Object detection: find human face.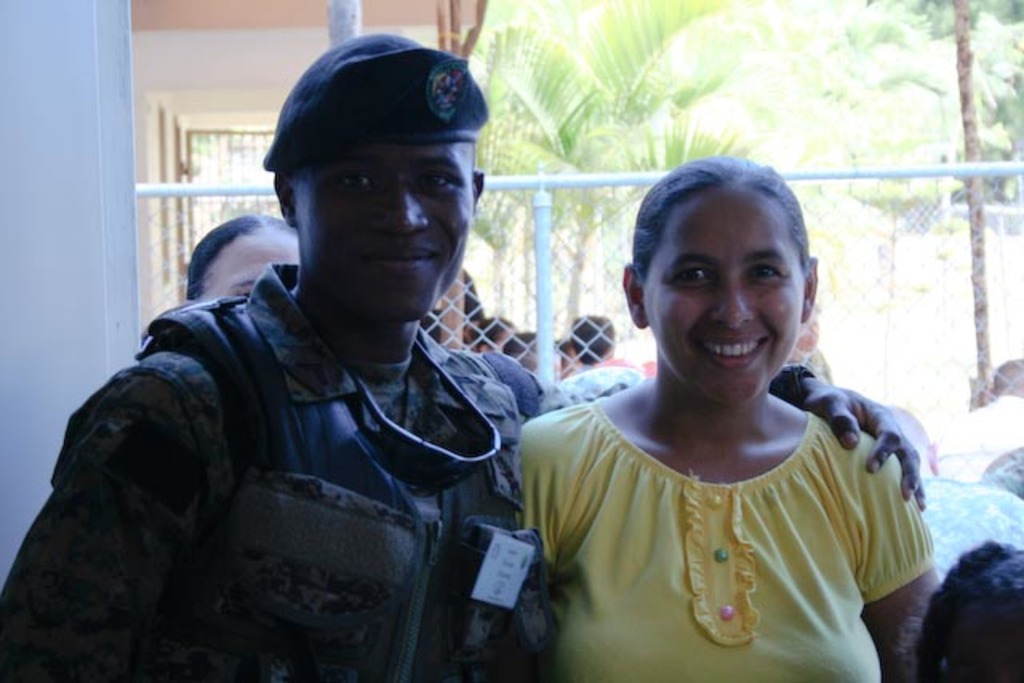
pyautogui.locateOnScreen(645, 190, 802, 406).
